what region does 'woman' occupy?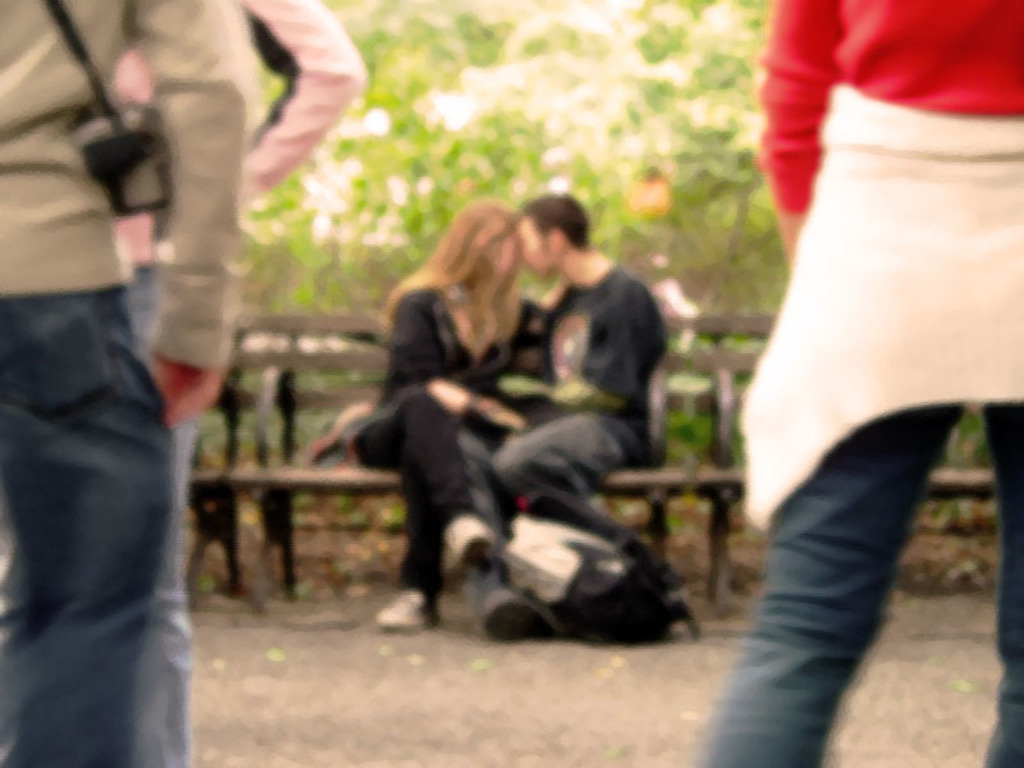
<region>320, 200, 561, 648</region>.
